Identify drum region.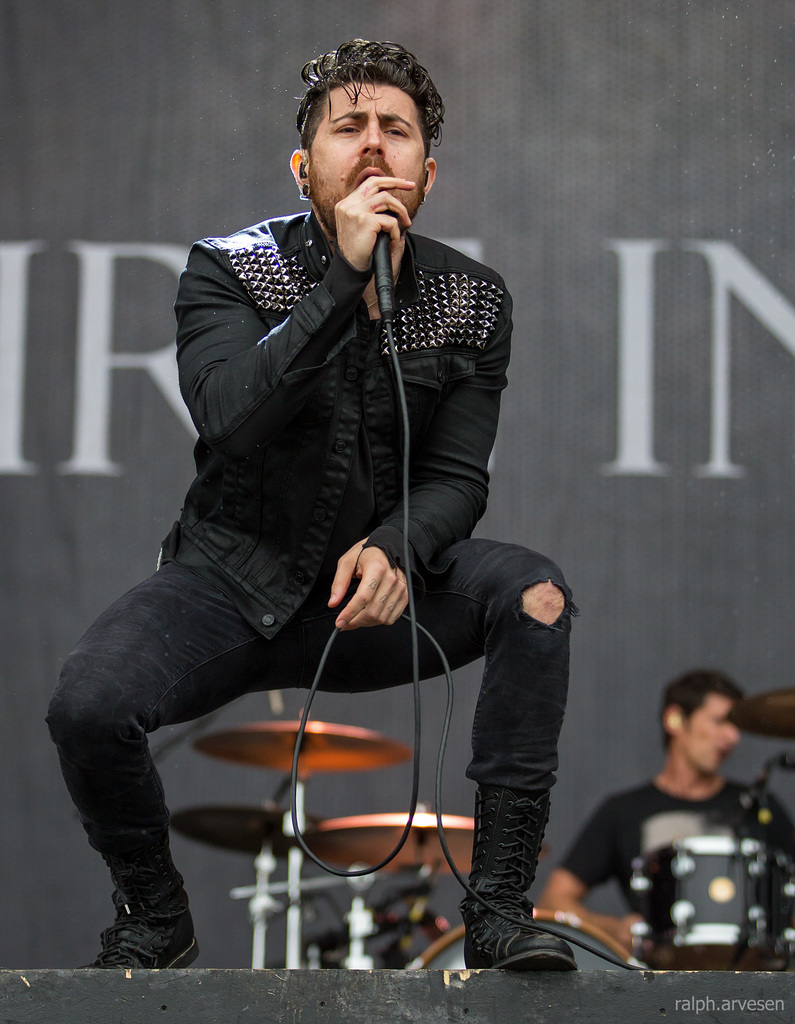
Region: <box>404,910,644,973</box>.
